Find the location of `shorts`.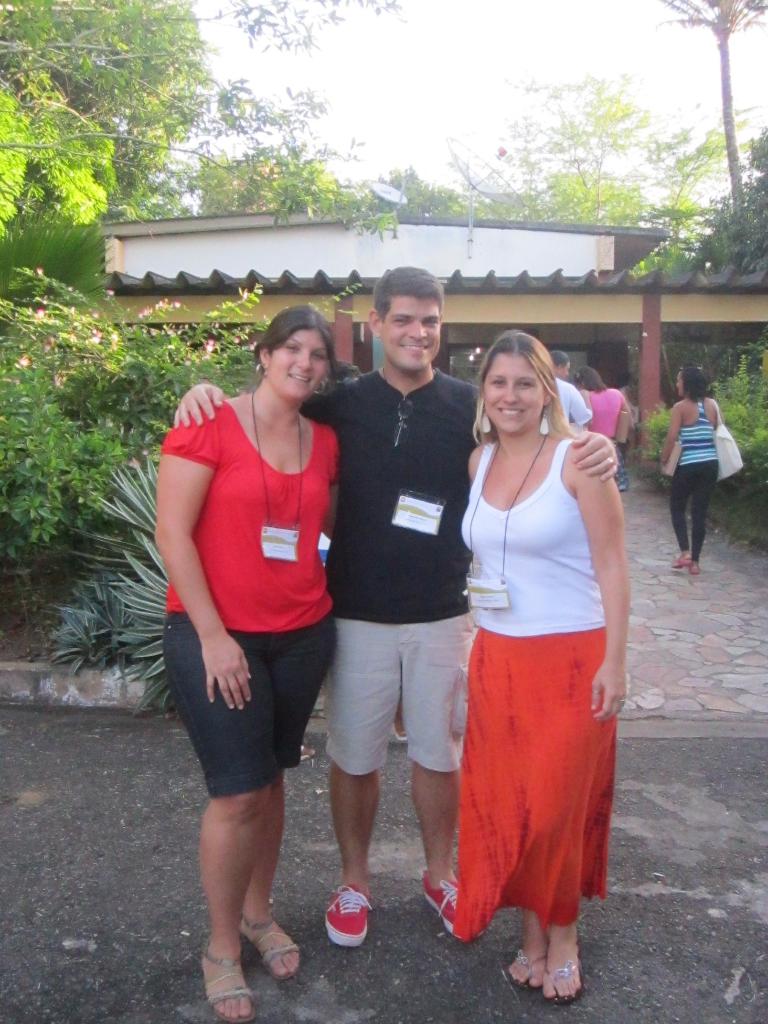
Location: 324 609 481 779.
